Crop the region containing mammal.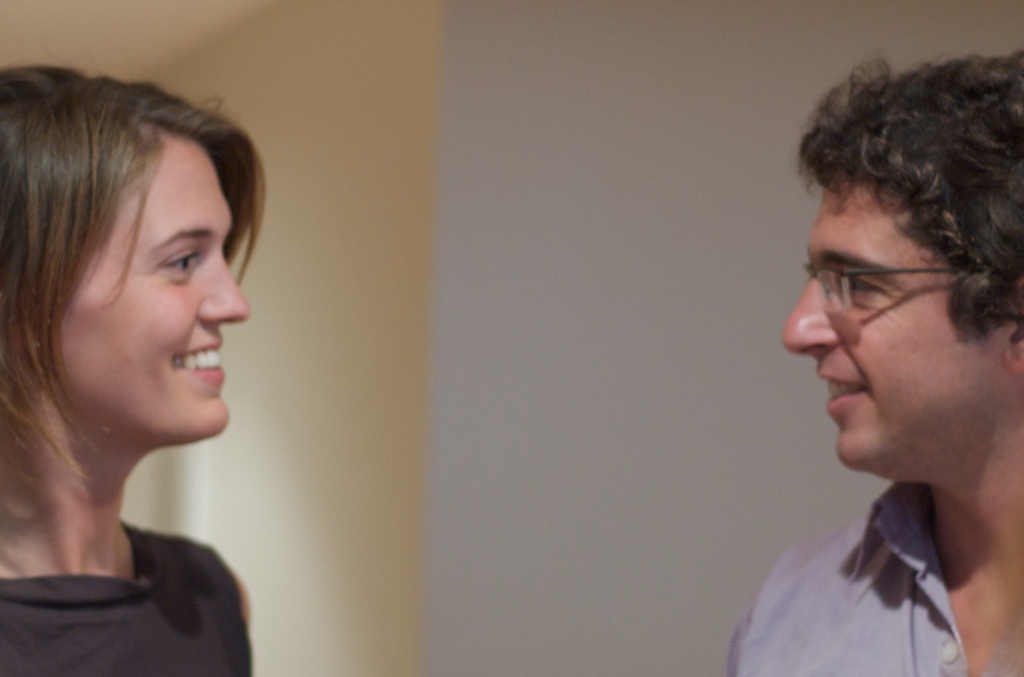
Crop region: (0,35,271,651).
